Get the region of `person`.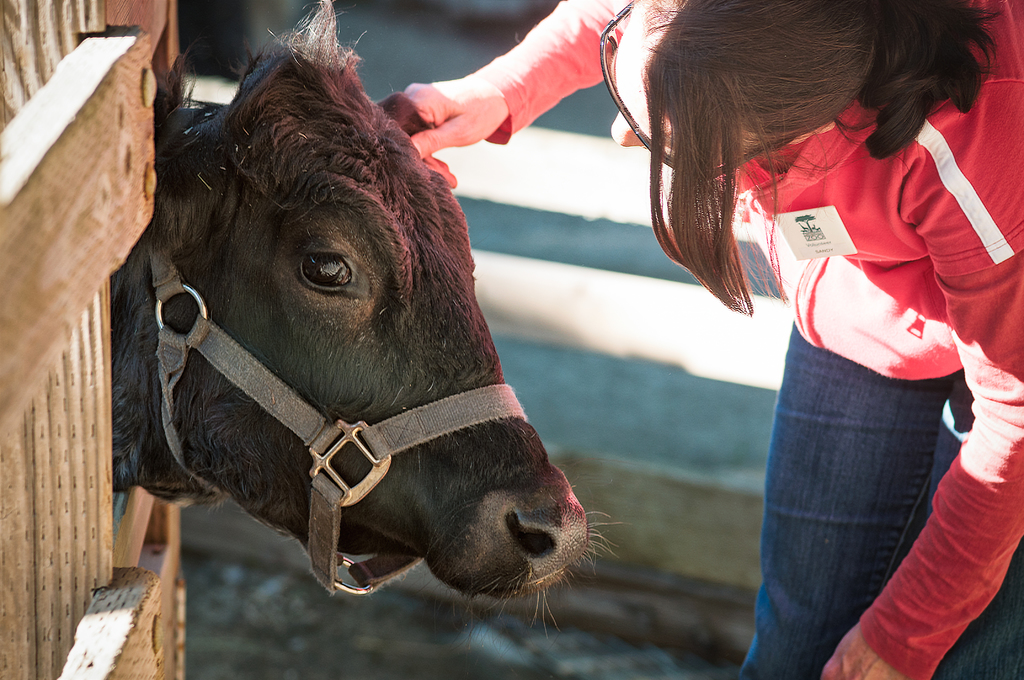
x1=535 y1=0 x2=1010 y2=672.
